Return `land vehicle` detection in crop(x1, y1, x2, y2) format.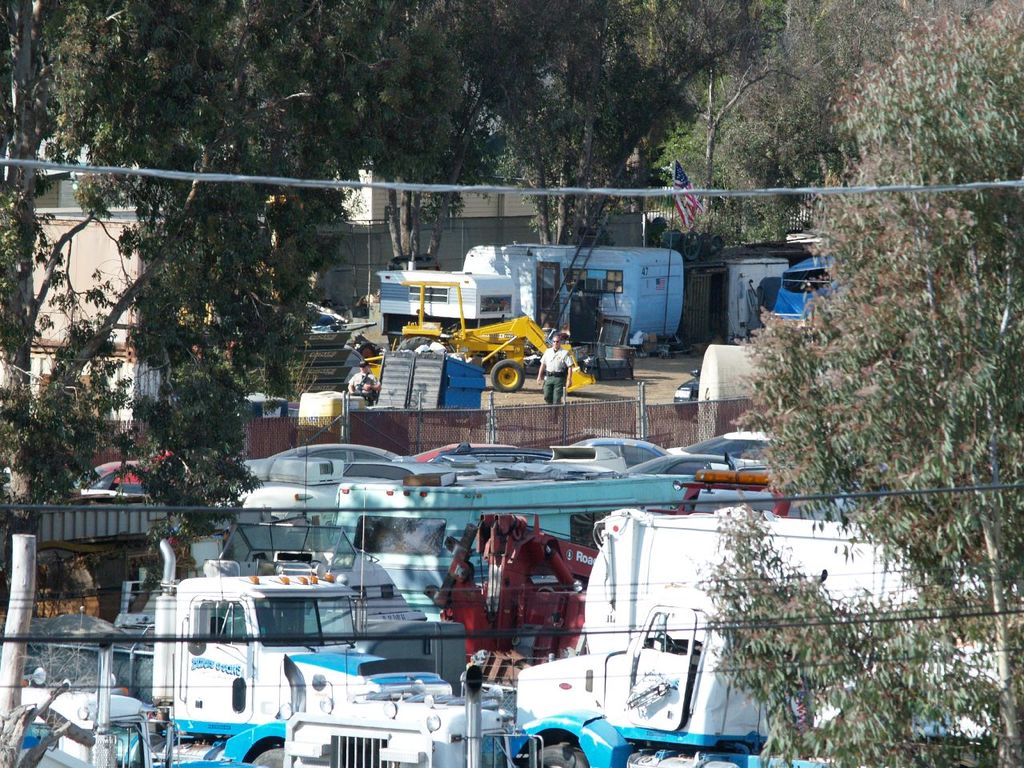
crop(0, 532, 154, 767).
